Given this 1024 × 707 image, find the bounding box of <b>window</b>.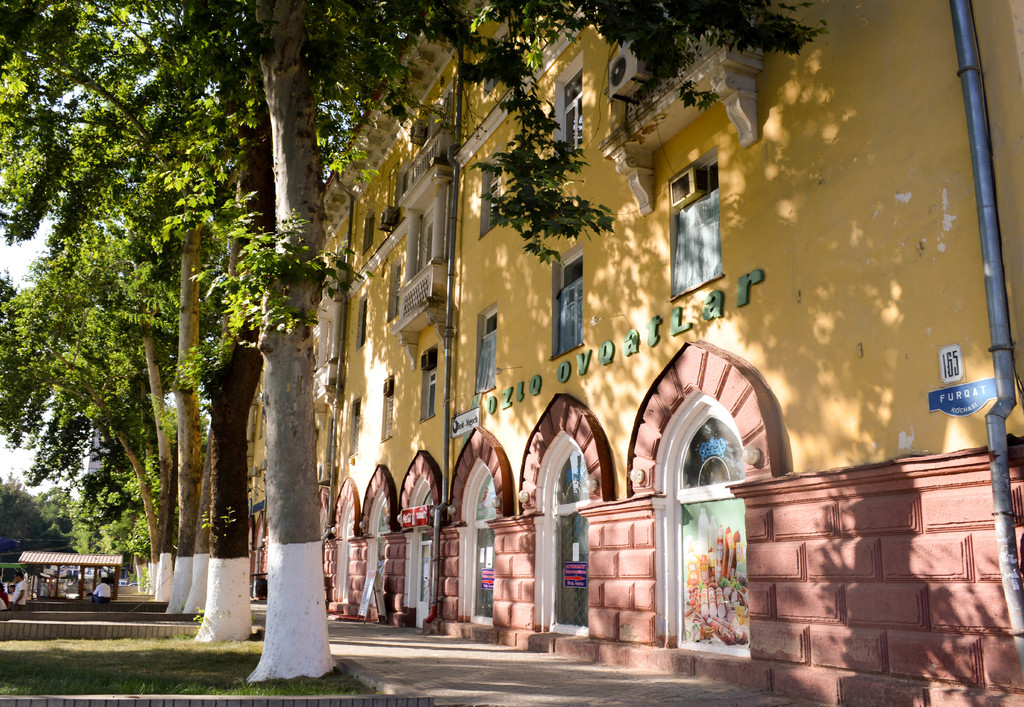
rect(350, 400, 361, 457).
